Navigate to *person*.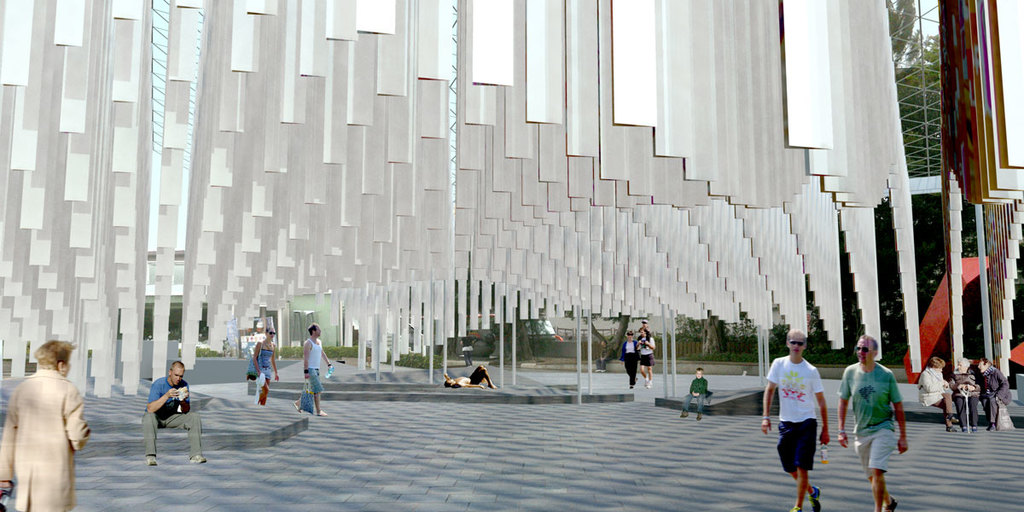
Navigation target: {"left": 975, "top": 358, "right": 1011, "bottom": 435}.
